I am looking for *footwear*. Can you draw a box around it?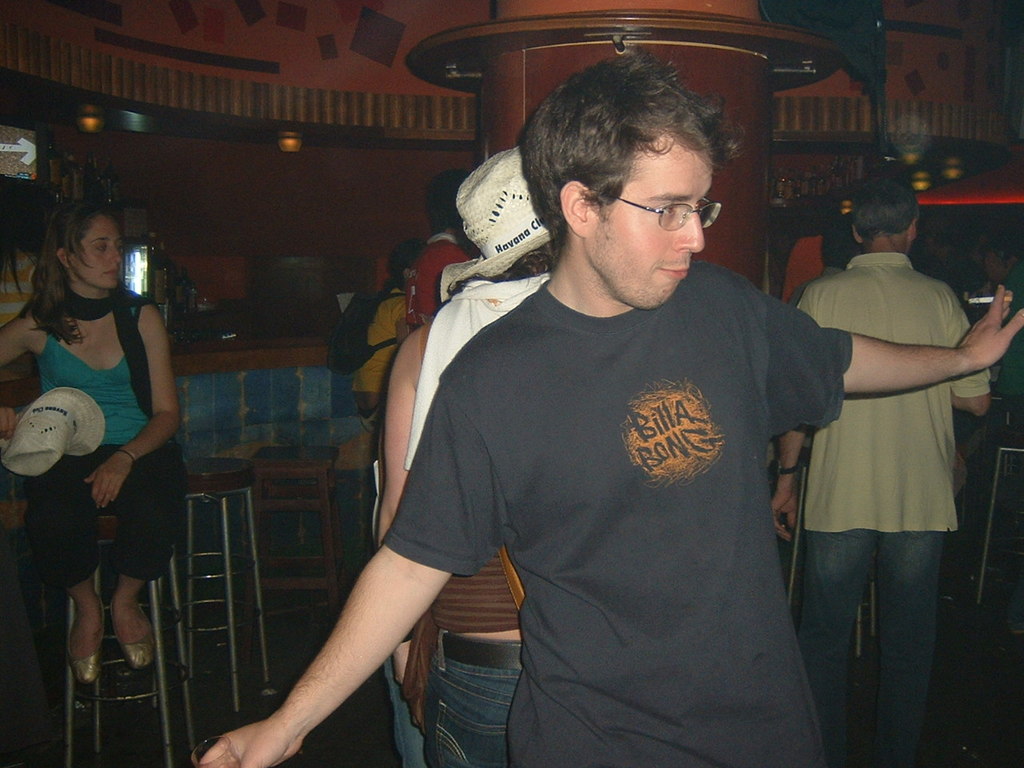
Sure, the bounding box is bbox(66, 594, 99, 686).
